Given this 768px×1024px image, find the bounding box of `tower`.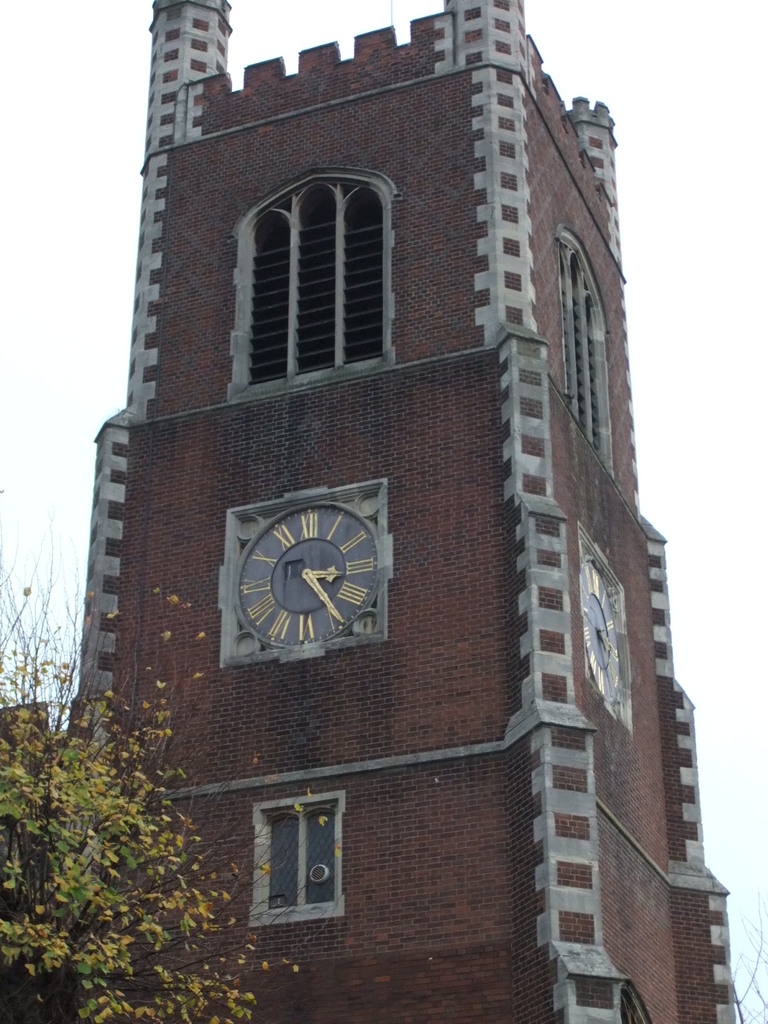
pyautogui.locateOnScreen(65, 0, 737, 1023).
